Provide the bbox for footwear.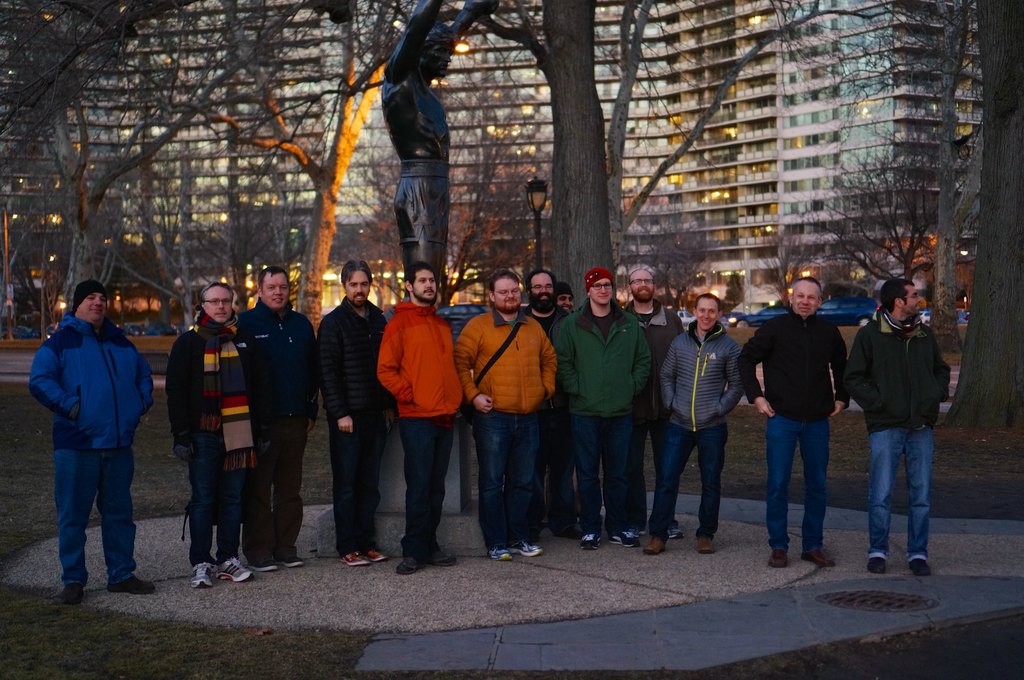
106, 574, 155, 594.
